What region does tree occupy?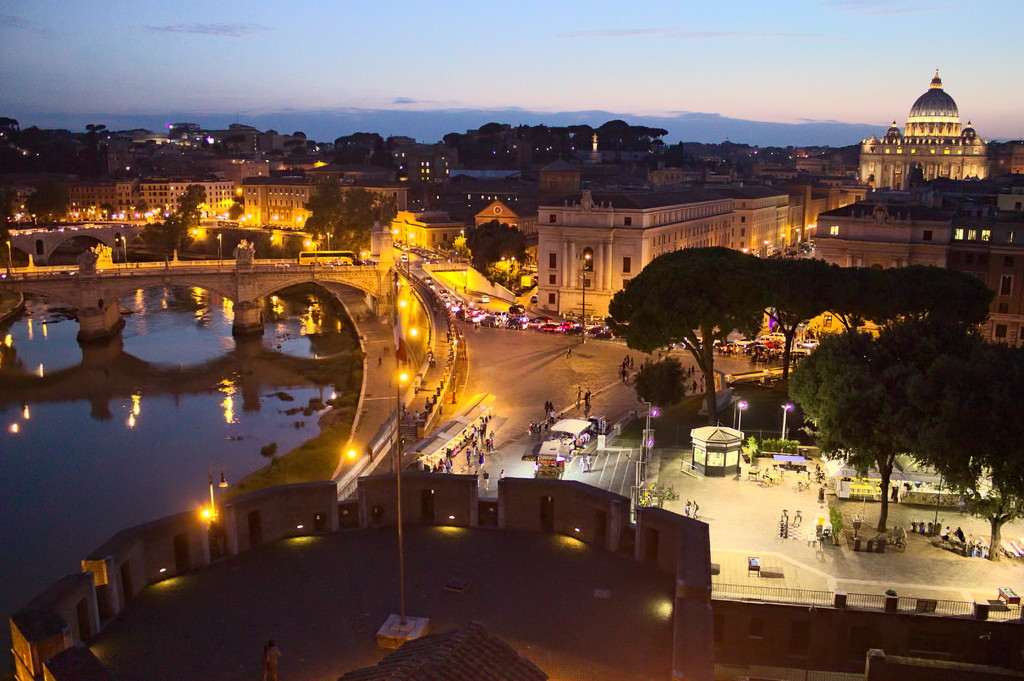
855, 257, 997, 326.
